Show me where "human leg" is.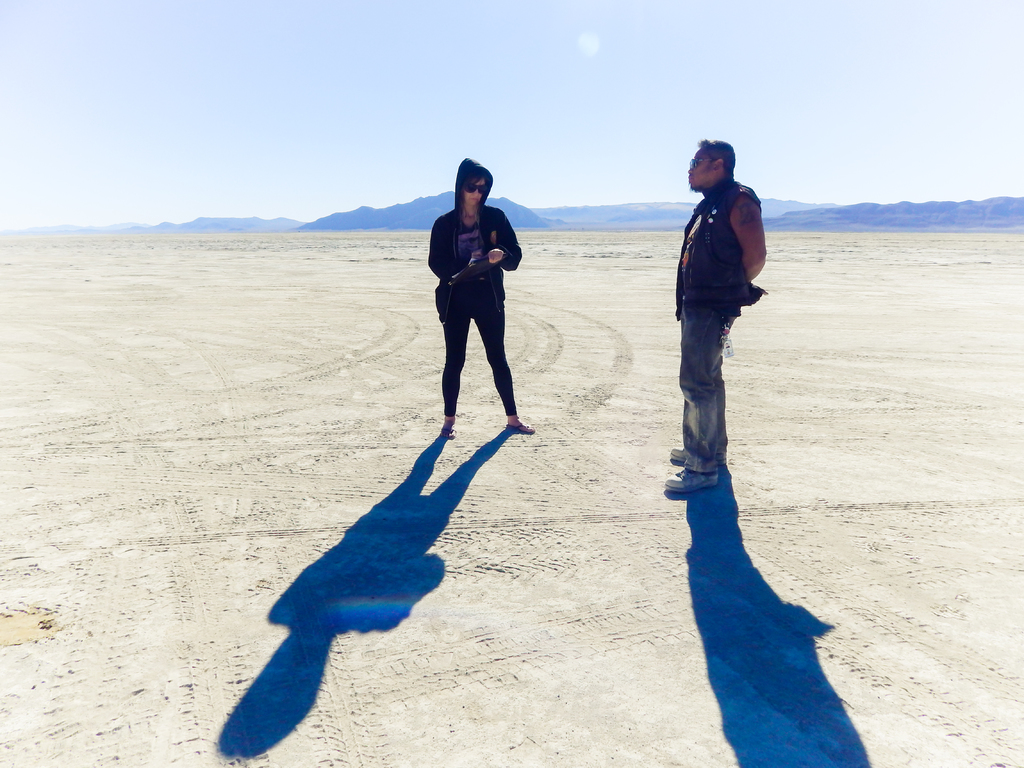
"human leg" is at [665,310,736,461].
